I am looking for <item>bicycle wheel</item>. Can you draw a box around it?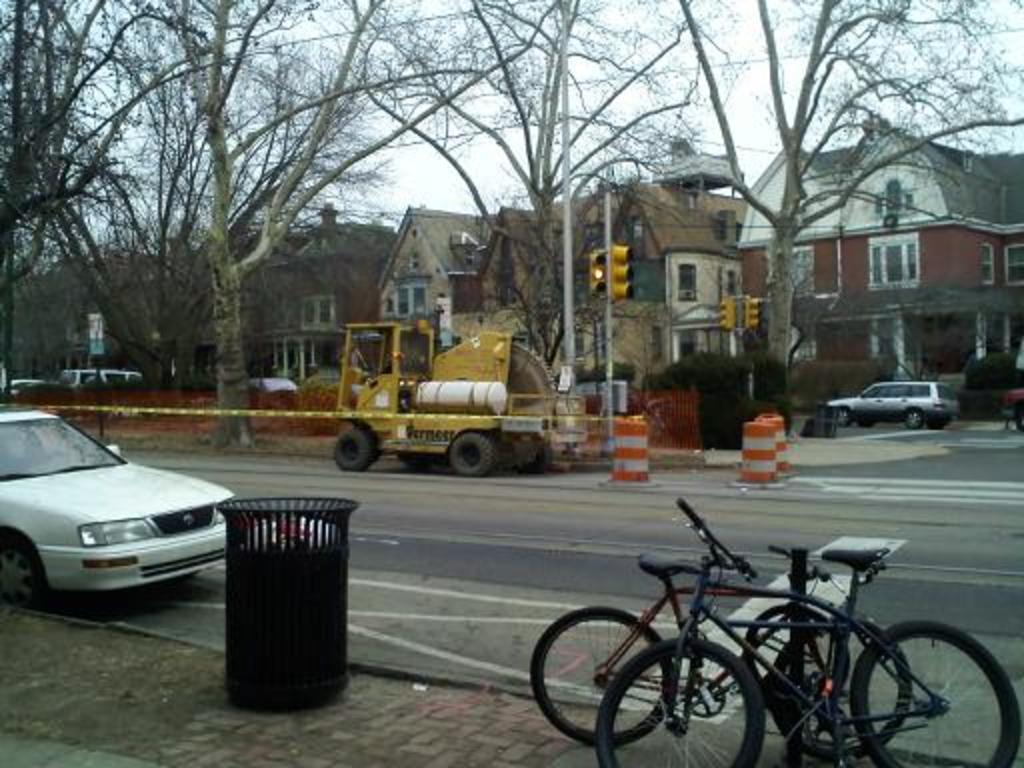
Sure, the bounding box is (left=526, top=608, right=672, bottom=750).
